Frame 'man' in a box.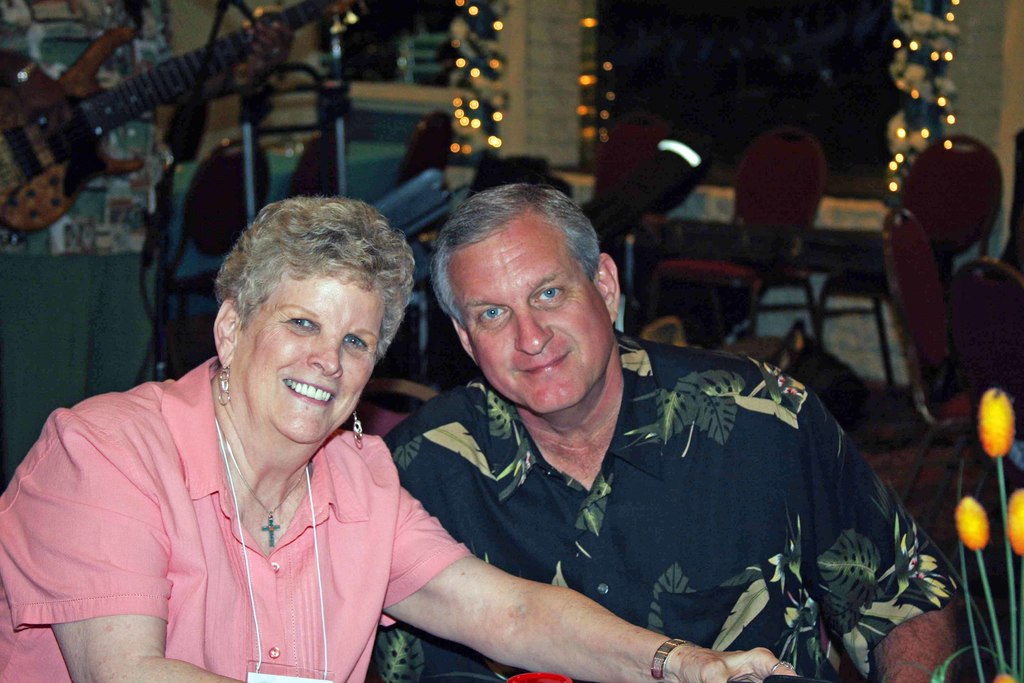
{"x1": 370, "y1": 172, "x2": 975, "y2": 682}.
